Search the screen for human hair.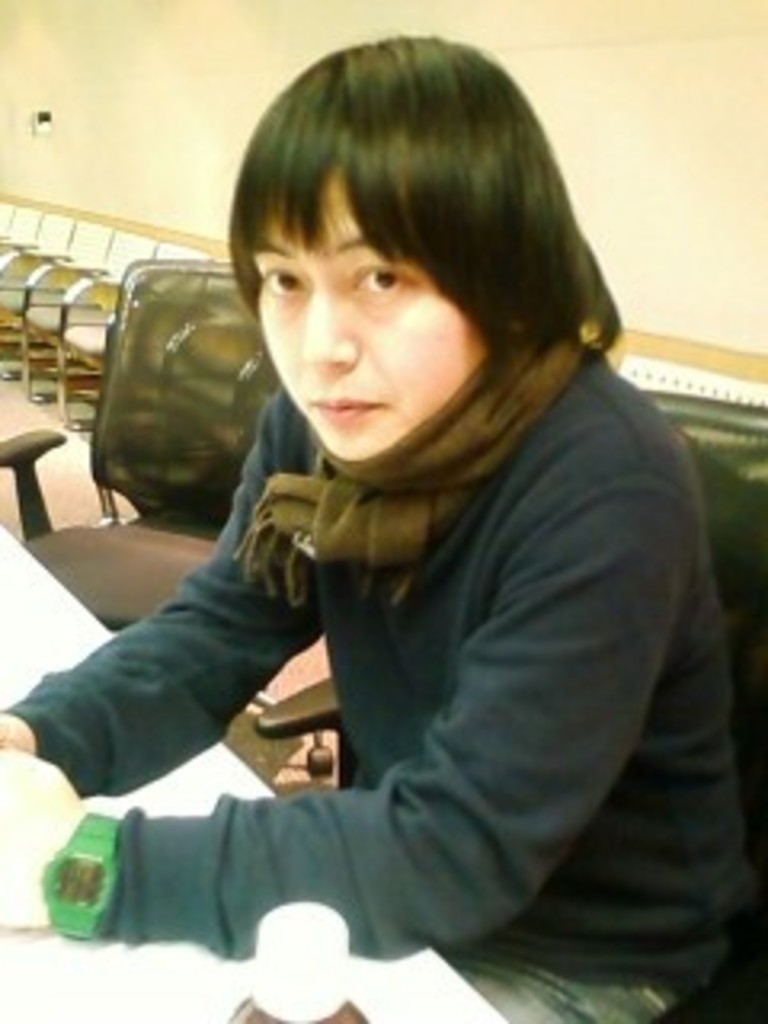
Found at bbox=[224, 32, 624, 368].
